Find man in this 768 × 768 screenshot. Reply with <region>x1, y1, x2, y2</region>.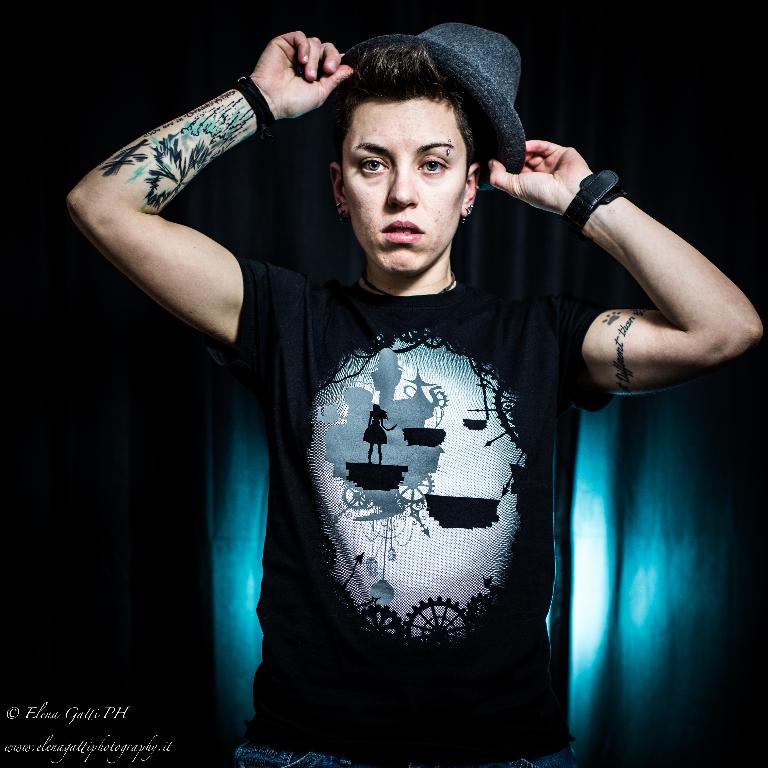
<region>66, 22, 764, 767</region>.
